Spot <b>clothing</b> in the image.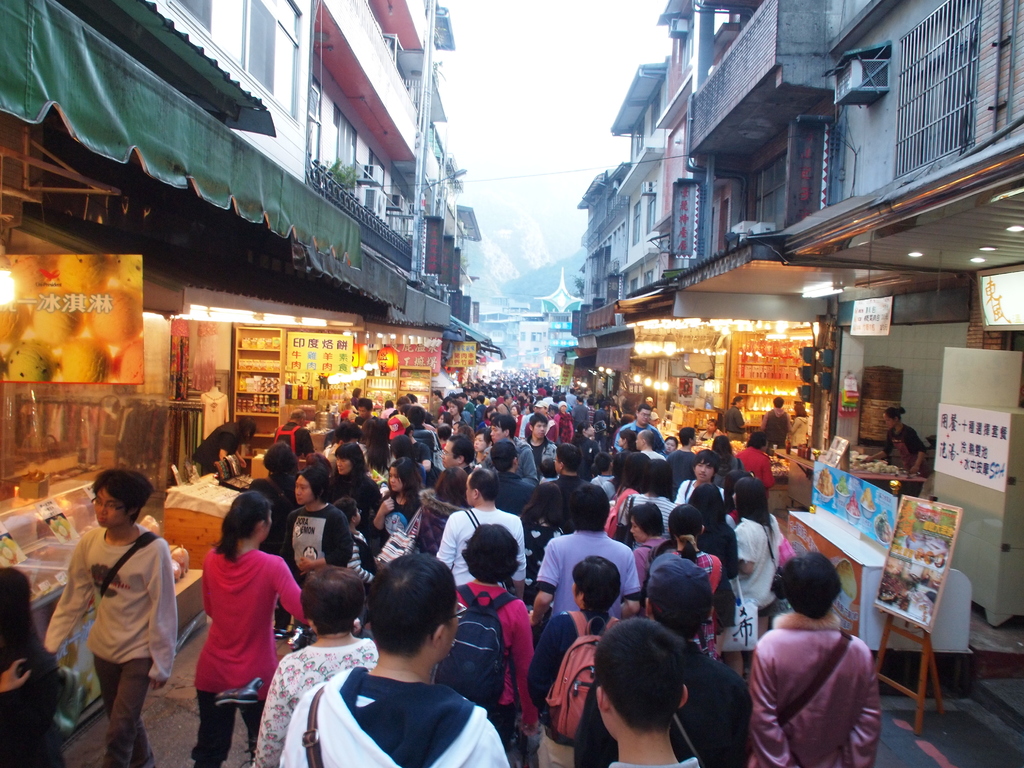
<b>clothing</b> found at left=735, top=508, right=778, bottom=607.
